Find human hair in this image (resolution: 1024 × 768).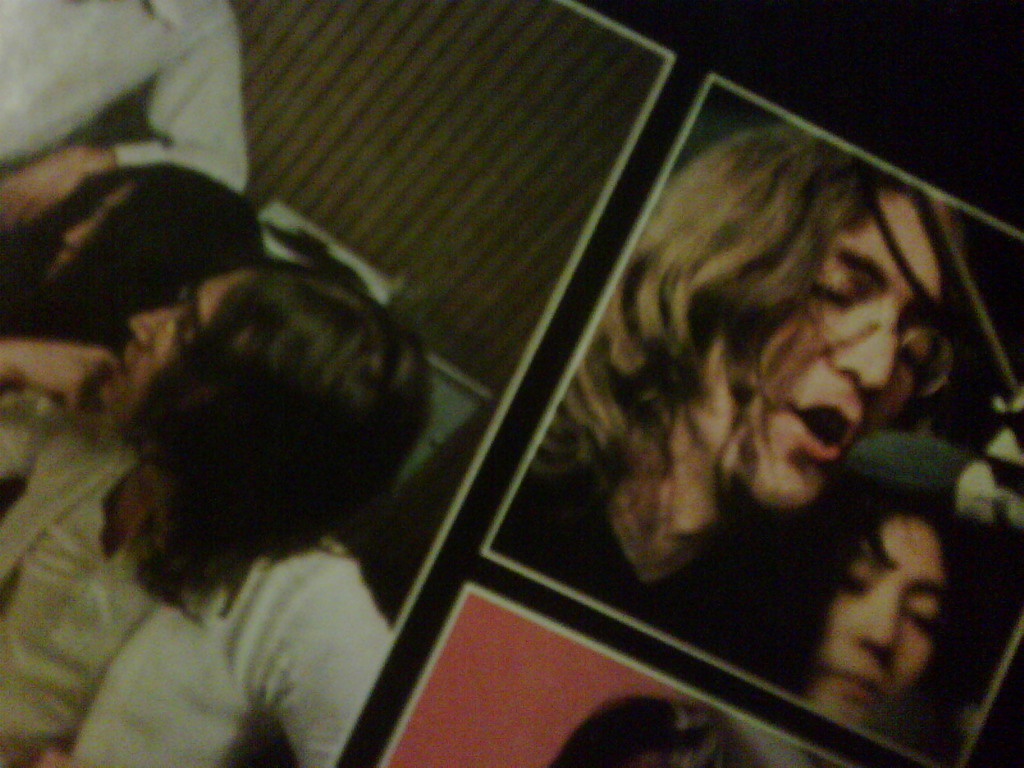
[x1=551, y1=100, x2=950, y2=600].
